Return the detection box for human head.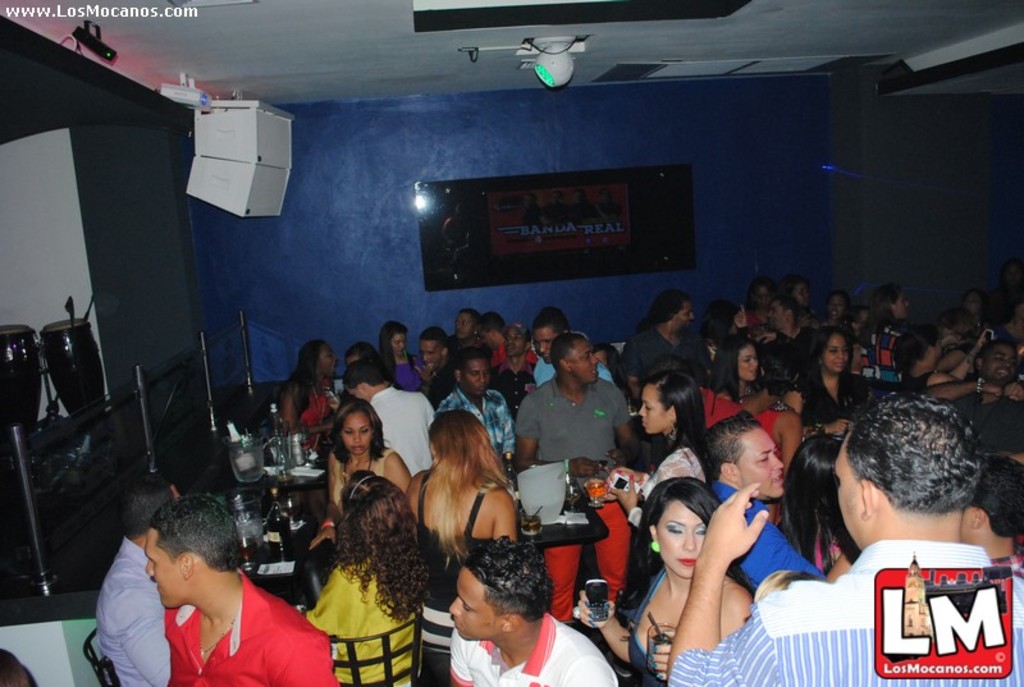
(left=643, top=370, right=705, bottom=434).
